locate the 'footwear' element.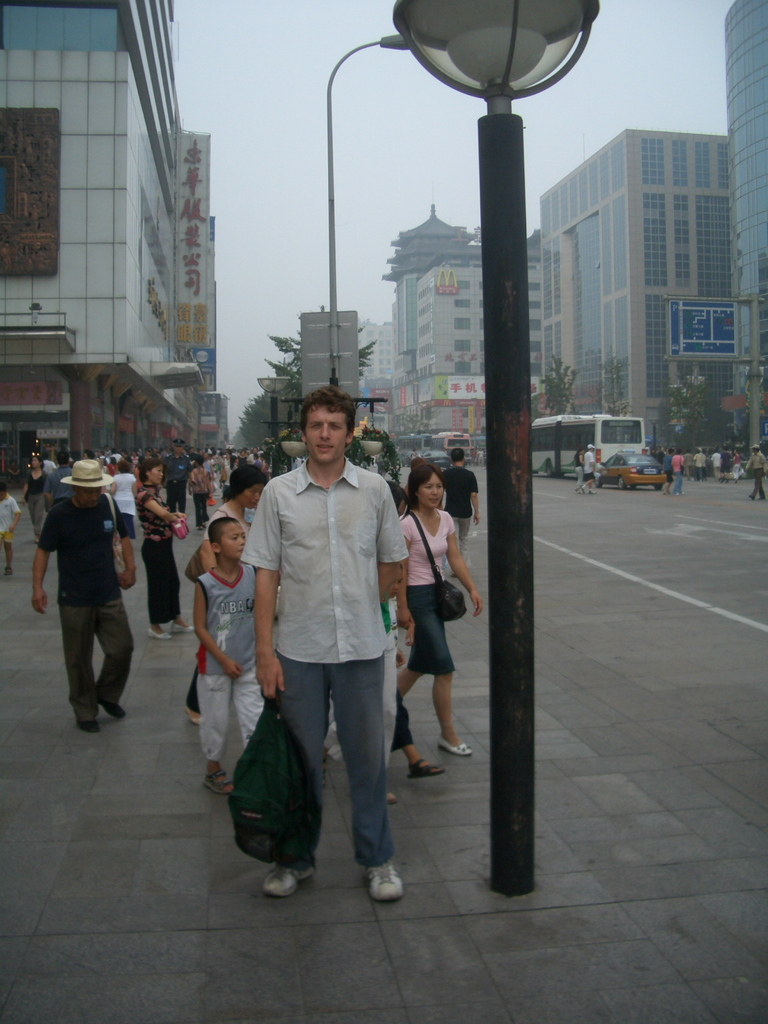
Element bbox: detection(669, 491, 673, 498).
